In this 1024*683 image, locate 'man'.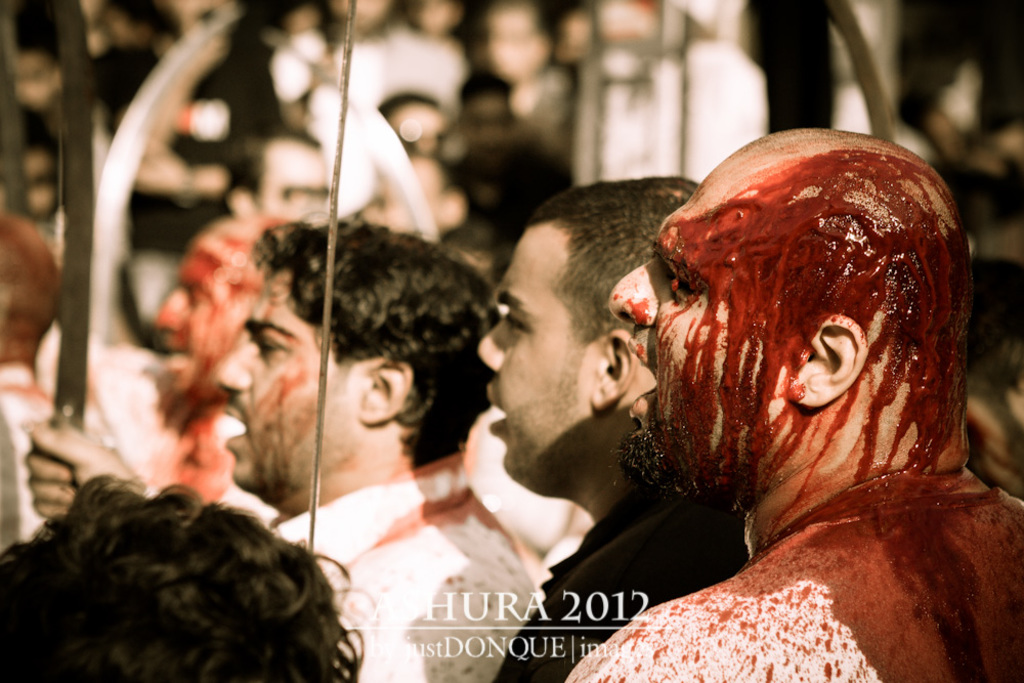
Bounding box: [x1=475, y1=183, x2=744, y2=682].
